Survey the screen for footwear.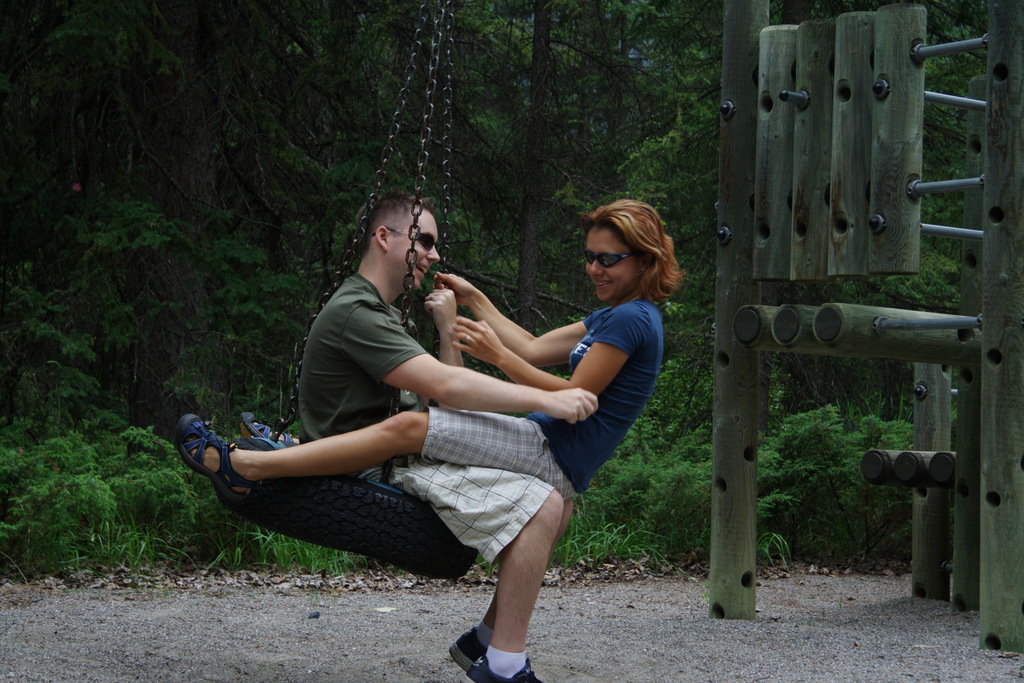
Survey found: <box>245,421,303,450</box>.
